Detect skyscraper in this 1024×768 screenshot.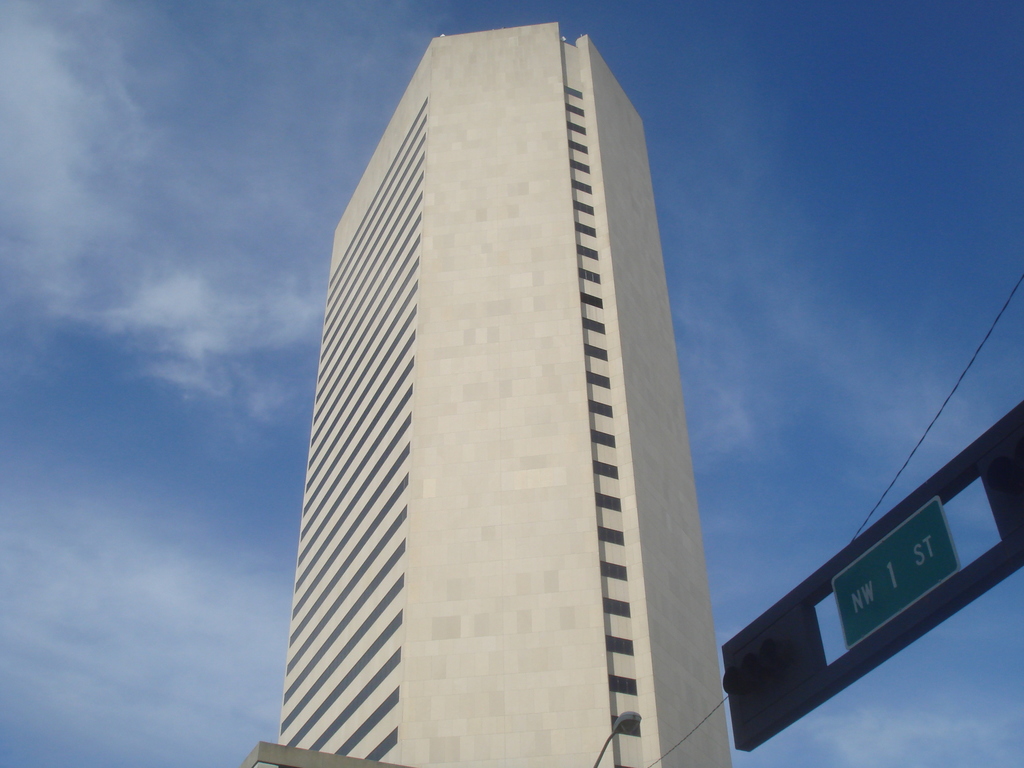
Detection: [left=245, top=19, right=732, bottom=767].
